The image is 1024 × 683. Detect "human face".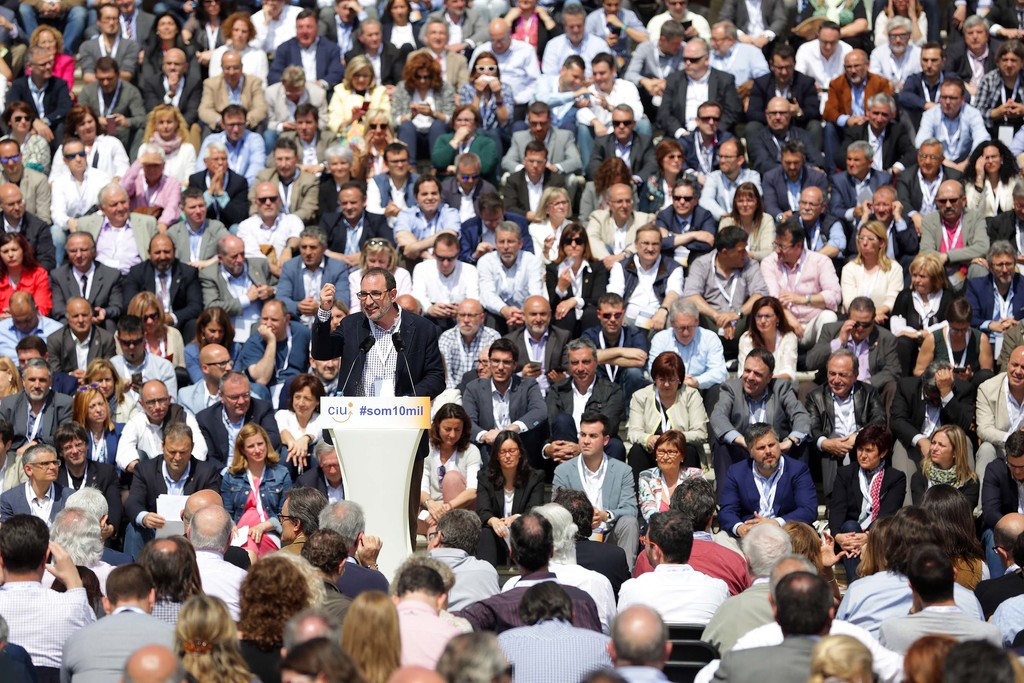
Detection: x1=844 y1=58 x2=865 y2=85.
